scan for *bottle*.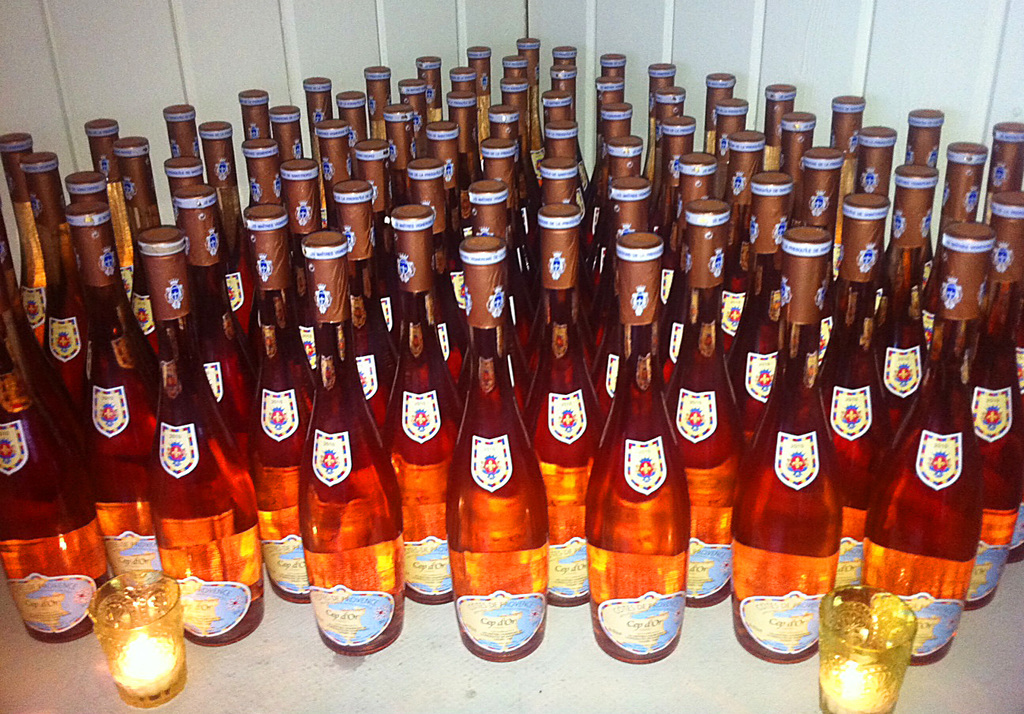
Scan result: [992,117,1023,197].
